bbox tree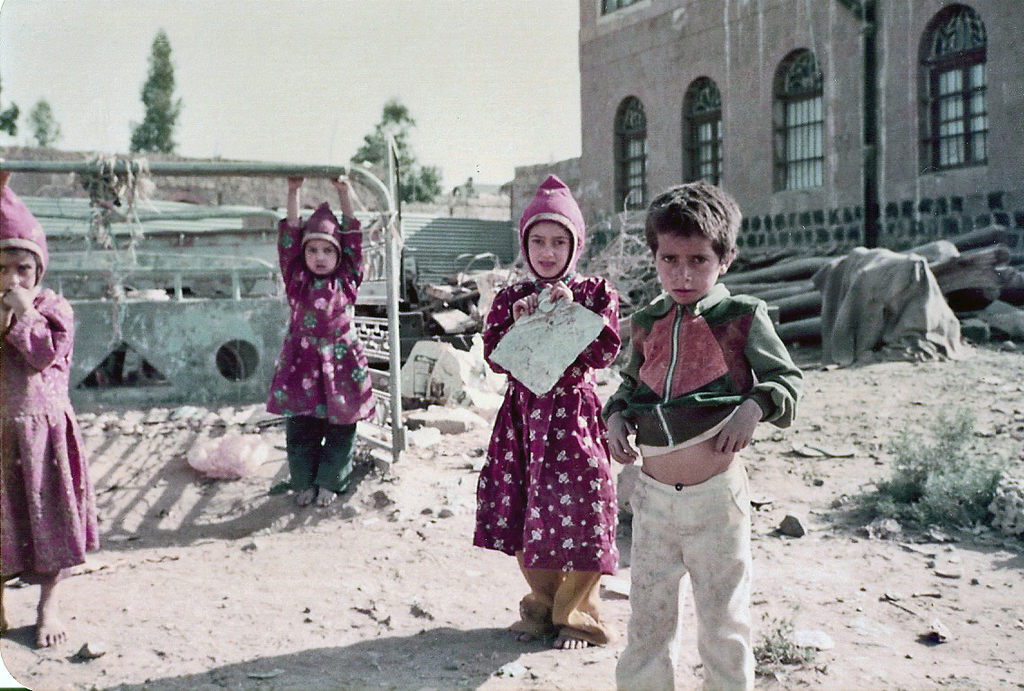
24,99,69,150
